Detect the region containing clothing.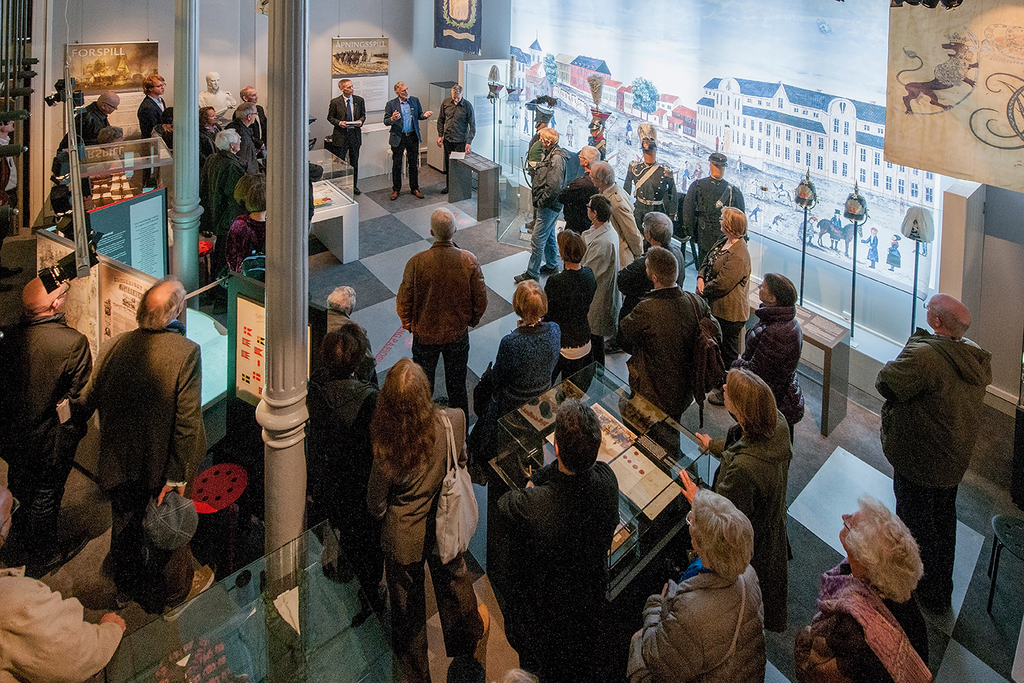
328,92,366,186.
